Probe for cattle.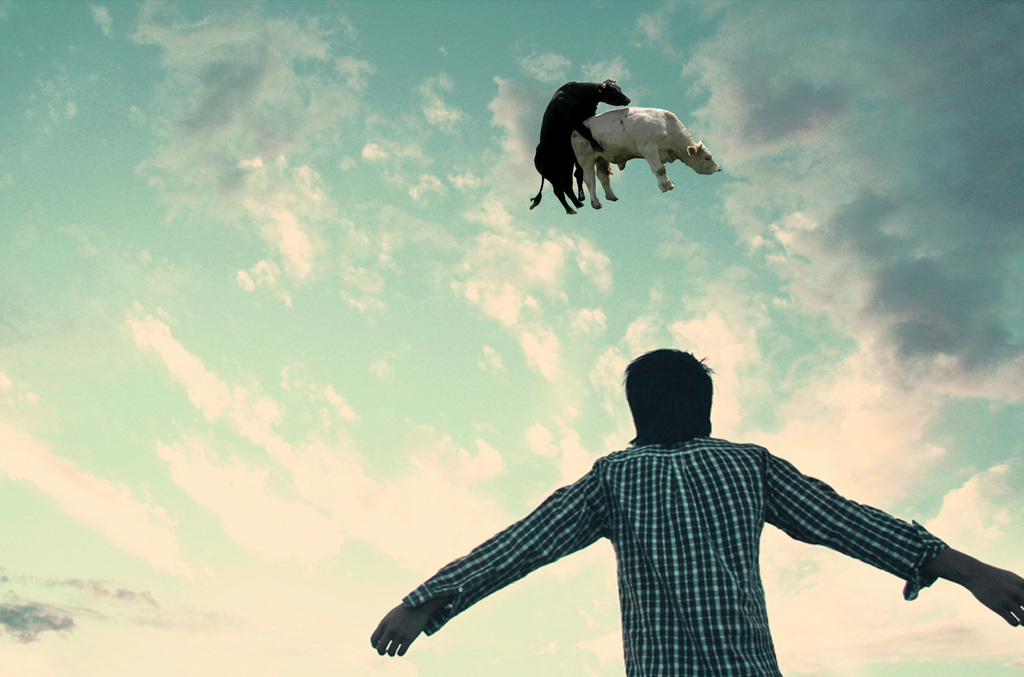
Probe result: {"x1": 530, "y1": 78, "x2": 627, "y2": 214}.
